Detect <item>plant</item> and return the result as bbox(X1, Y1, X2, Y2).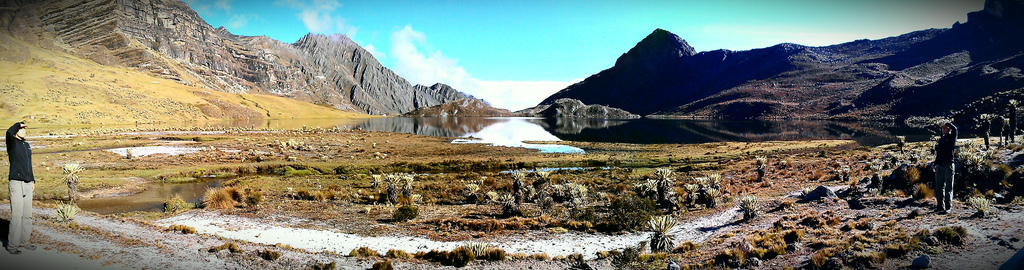
bbox(615, 241, 630, 267).
